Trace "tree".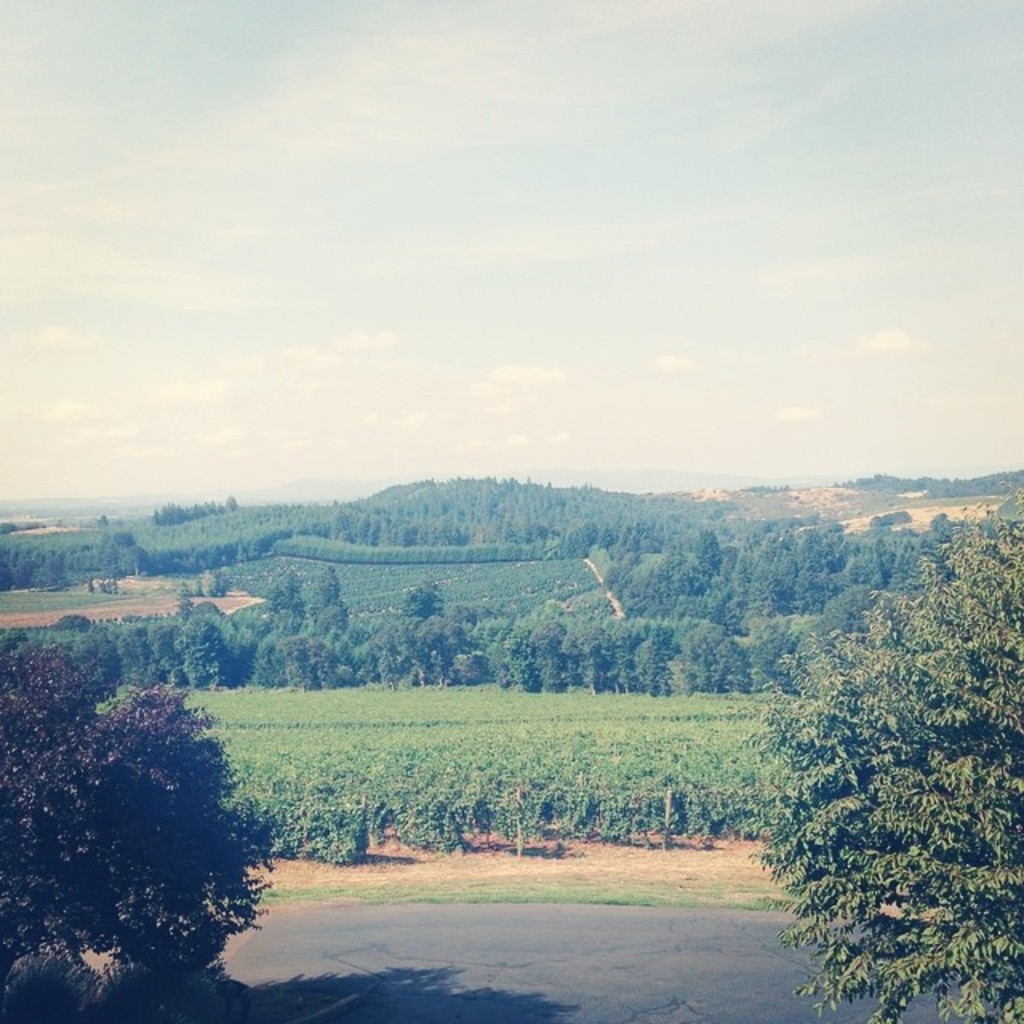
Traced to BBox(747, 528, 813, 621).
